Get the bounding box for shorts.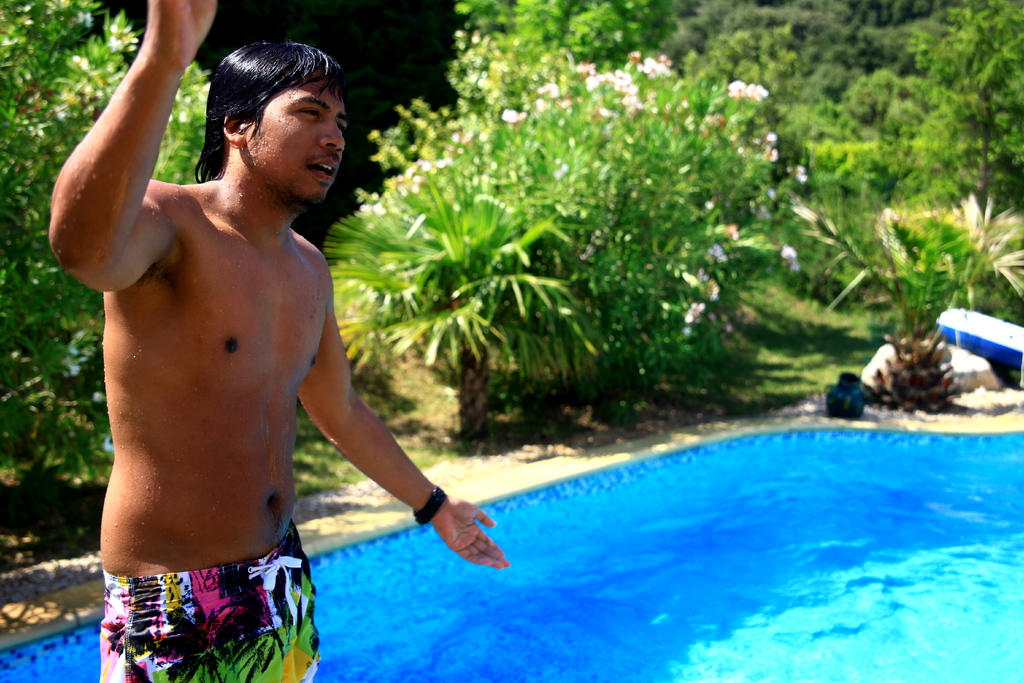
l=95, t=564, r=299, b=672.
